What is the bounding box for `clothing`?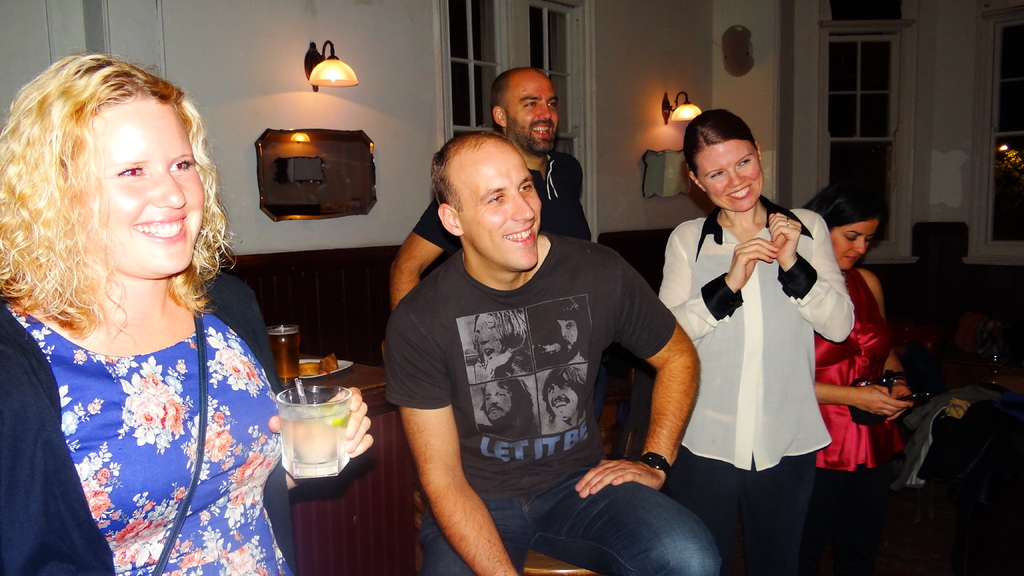
pyautogui.locateOnScreen(0, 298, 285, 575).
